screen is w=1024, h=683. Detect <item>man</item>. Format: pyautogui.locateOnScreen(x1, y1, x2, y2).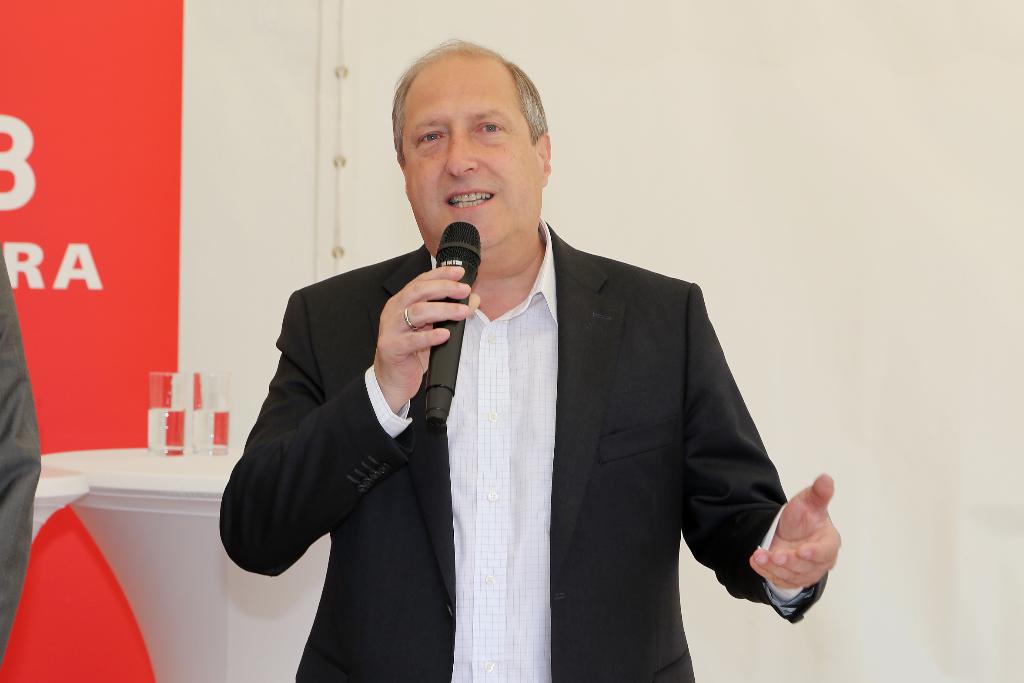
pyautogui.locateOnScreen(276, 75, 816, 664).
